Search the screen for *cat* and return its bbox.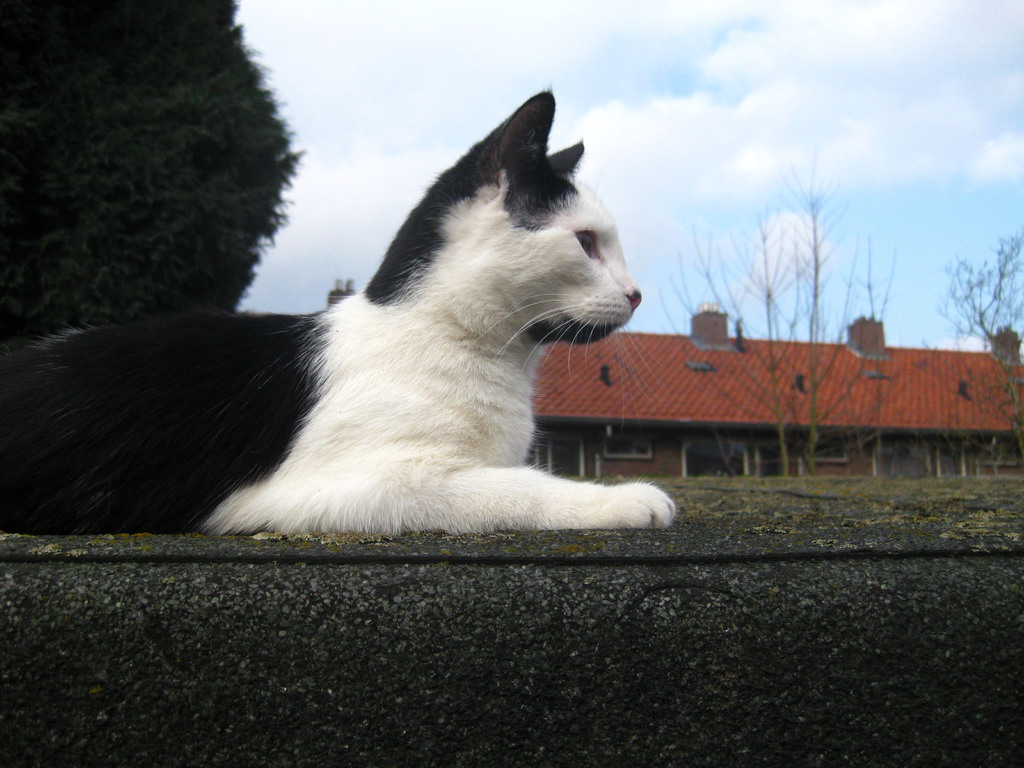
Found: 0 84 678 532.
